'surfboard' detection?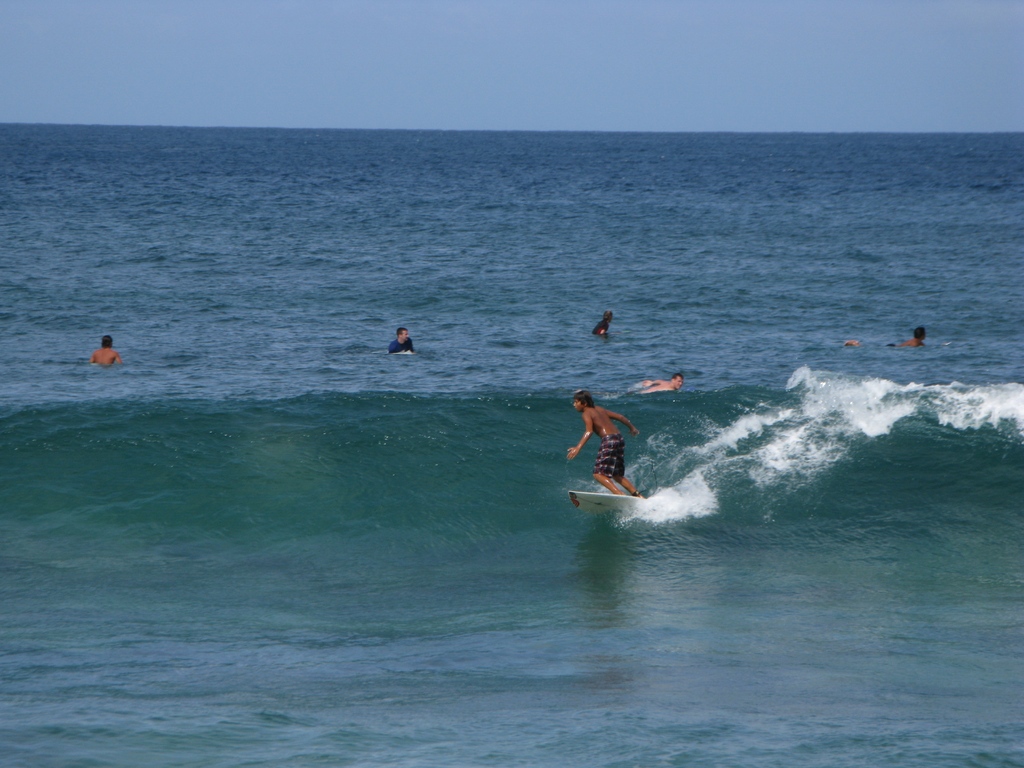
566/484/644/516
